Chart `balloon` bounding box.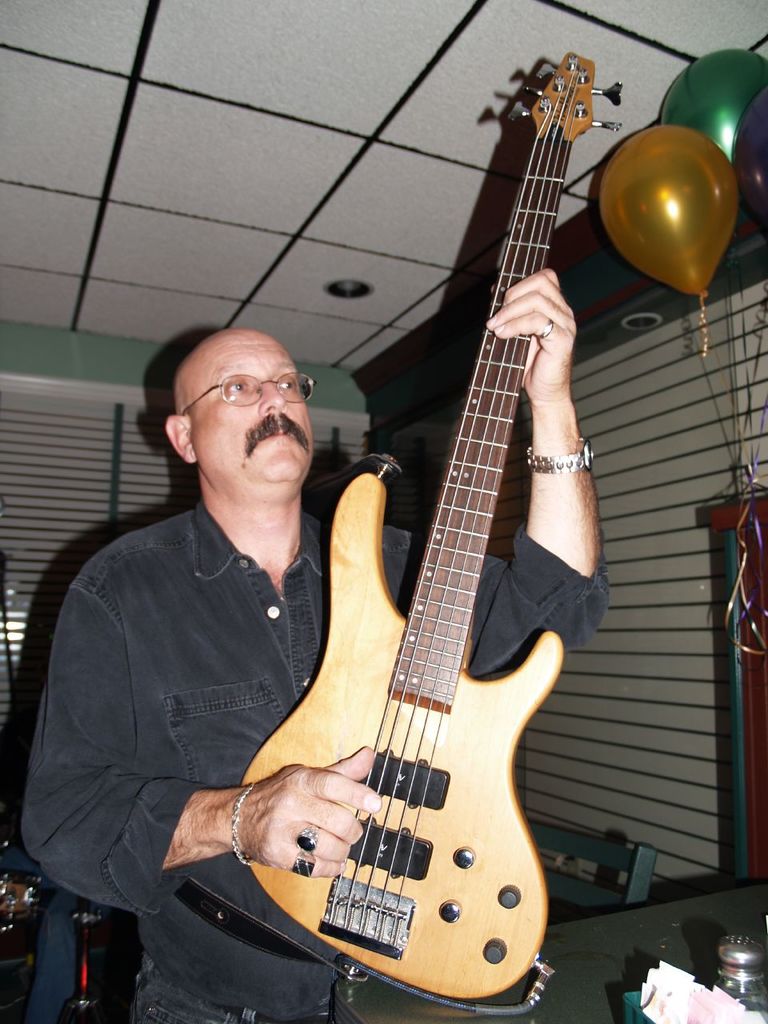
Charted: (732, 80, 767, 228).
